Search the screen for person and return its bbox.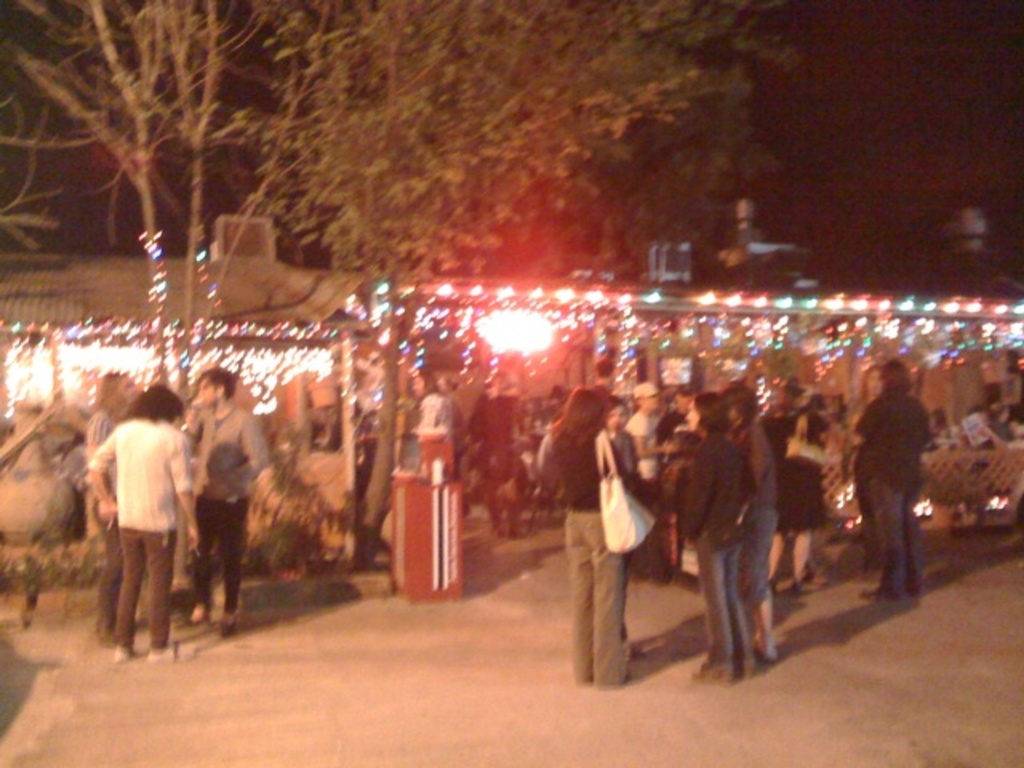
Found: 851 347 926 597.
